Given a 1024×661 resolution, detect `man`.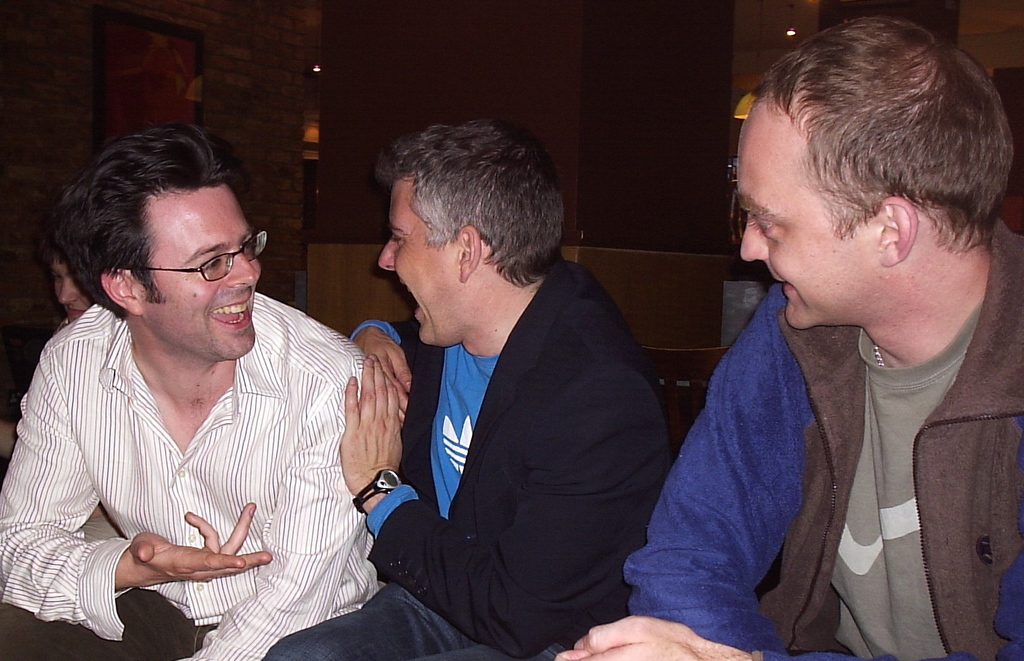
[x1=263, y1=110, x2=683, y2=660].
